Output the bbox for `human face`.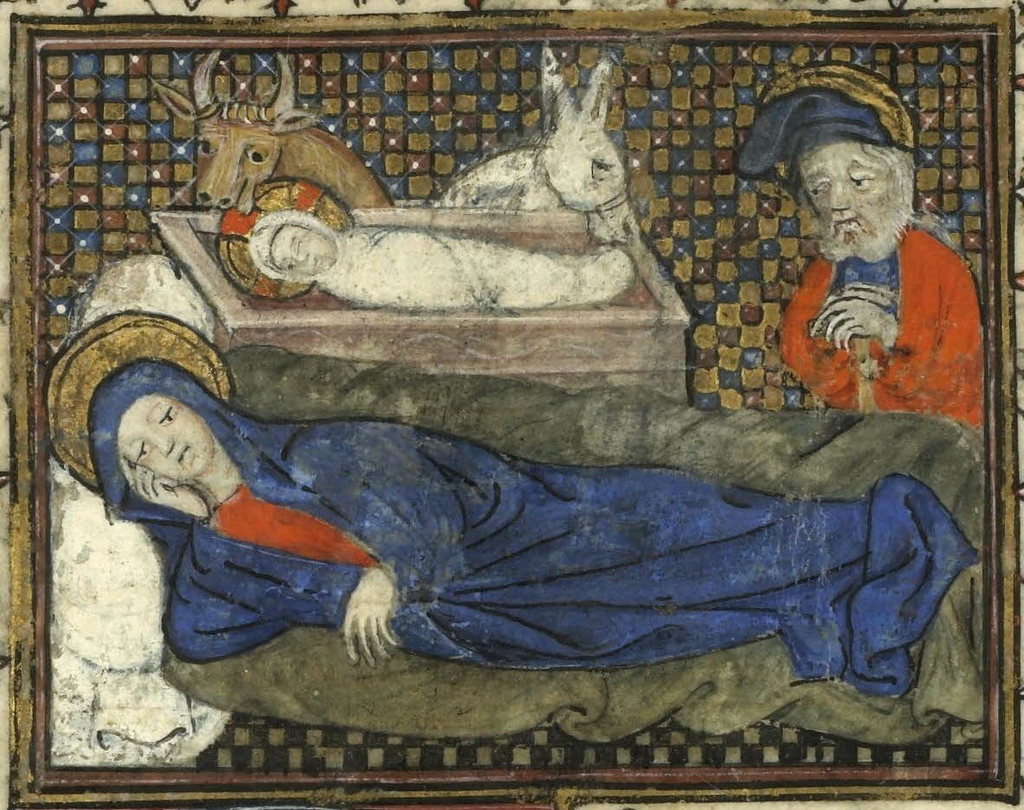
x1=270, y1=217, x2=340, y2=274.
